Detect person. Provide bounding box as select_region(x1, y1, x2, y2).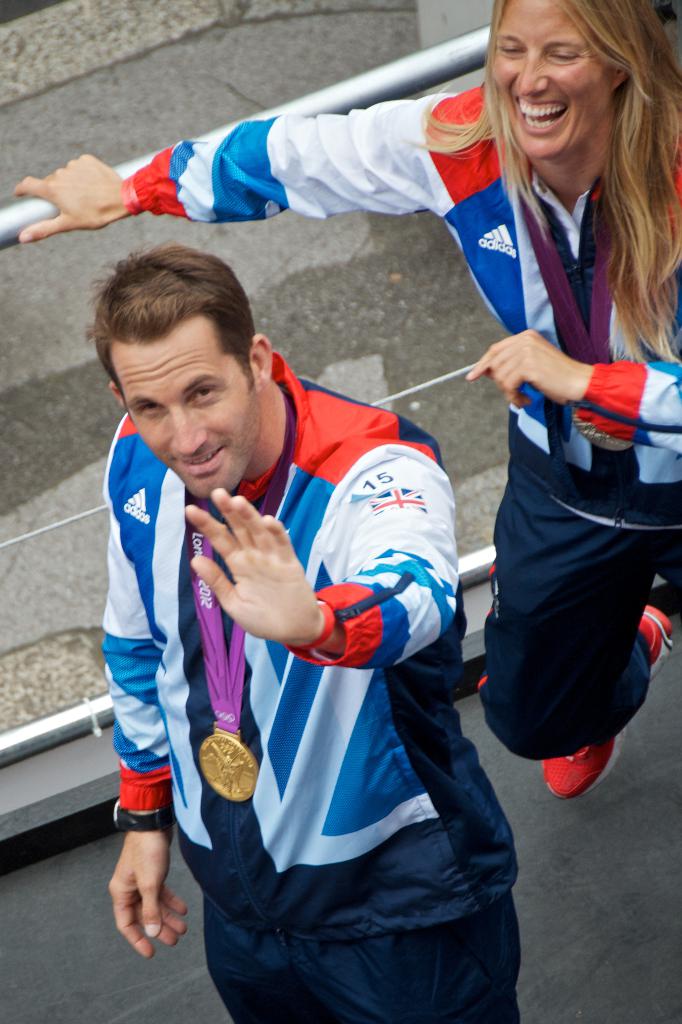
select_region(13, 0, 681, 809).
